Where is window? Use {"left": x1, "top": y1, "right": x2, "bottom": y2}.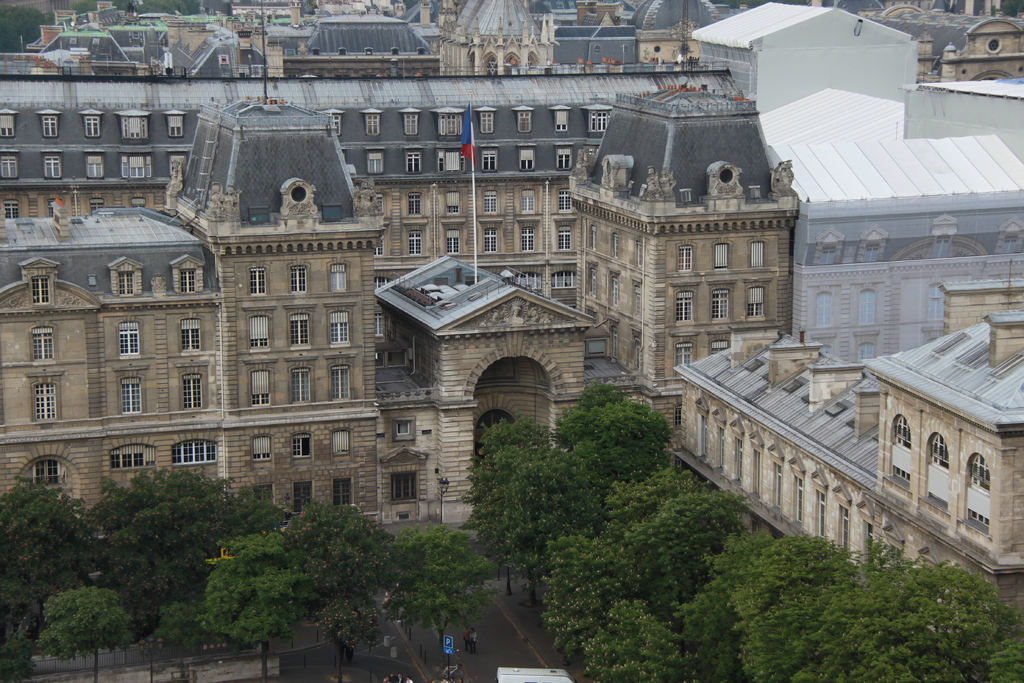
{"left": 84, "top": 114, "right": 101, "bottom": 138}.
